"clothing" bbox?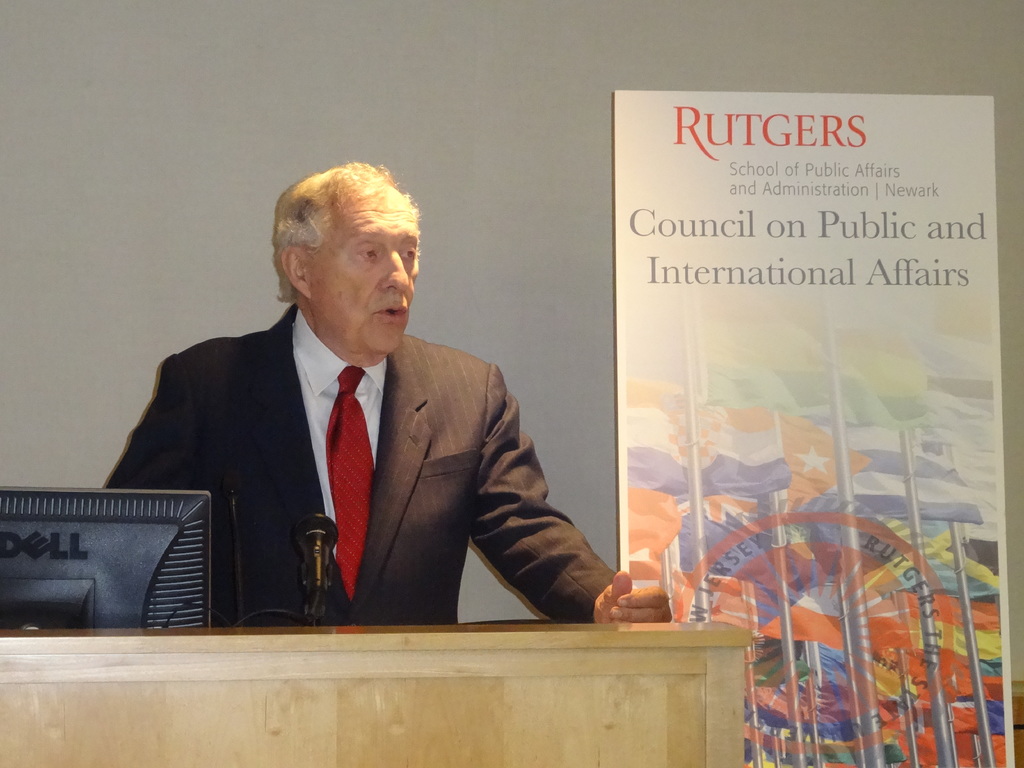
198 294 620 651
